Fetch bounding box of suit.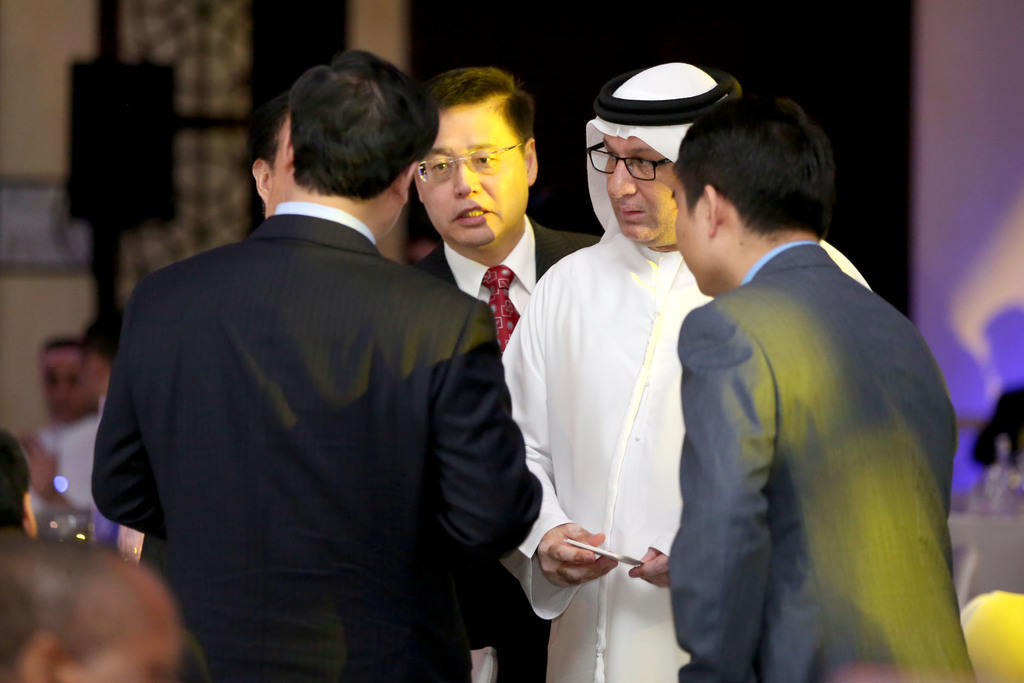
Bbox: locate(643, 180, 973, 677).
